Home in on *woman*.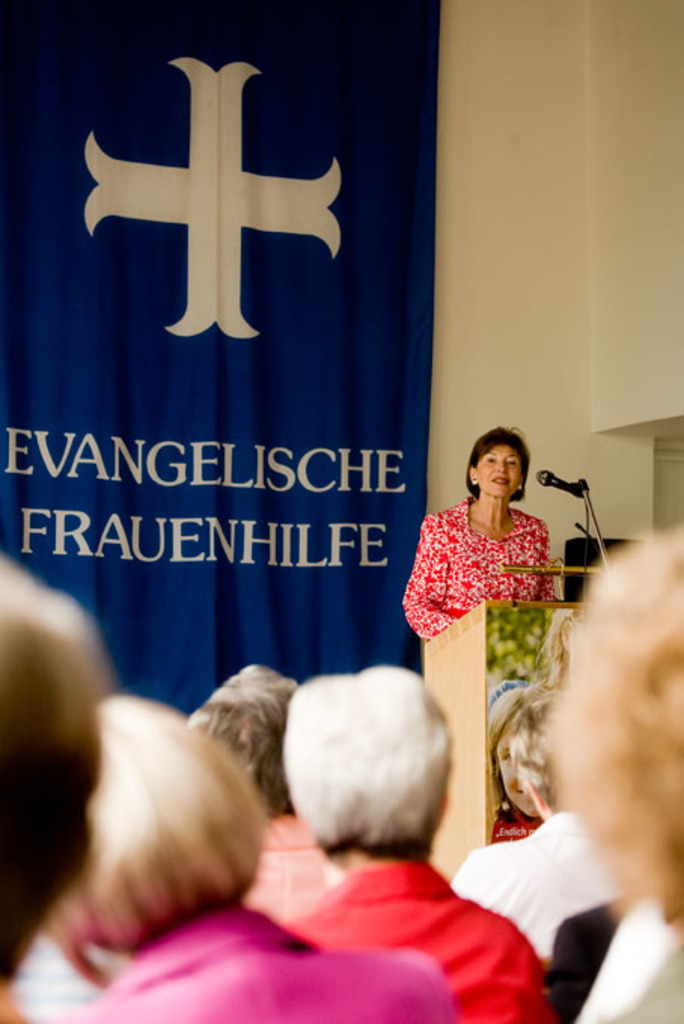
Homed in at [x1=493, y1=678, x2=554, y2=852].
